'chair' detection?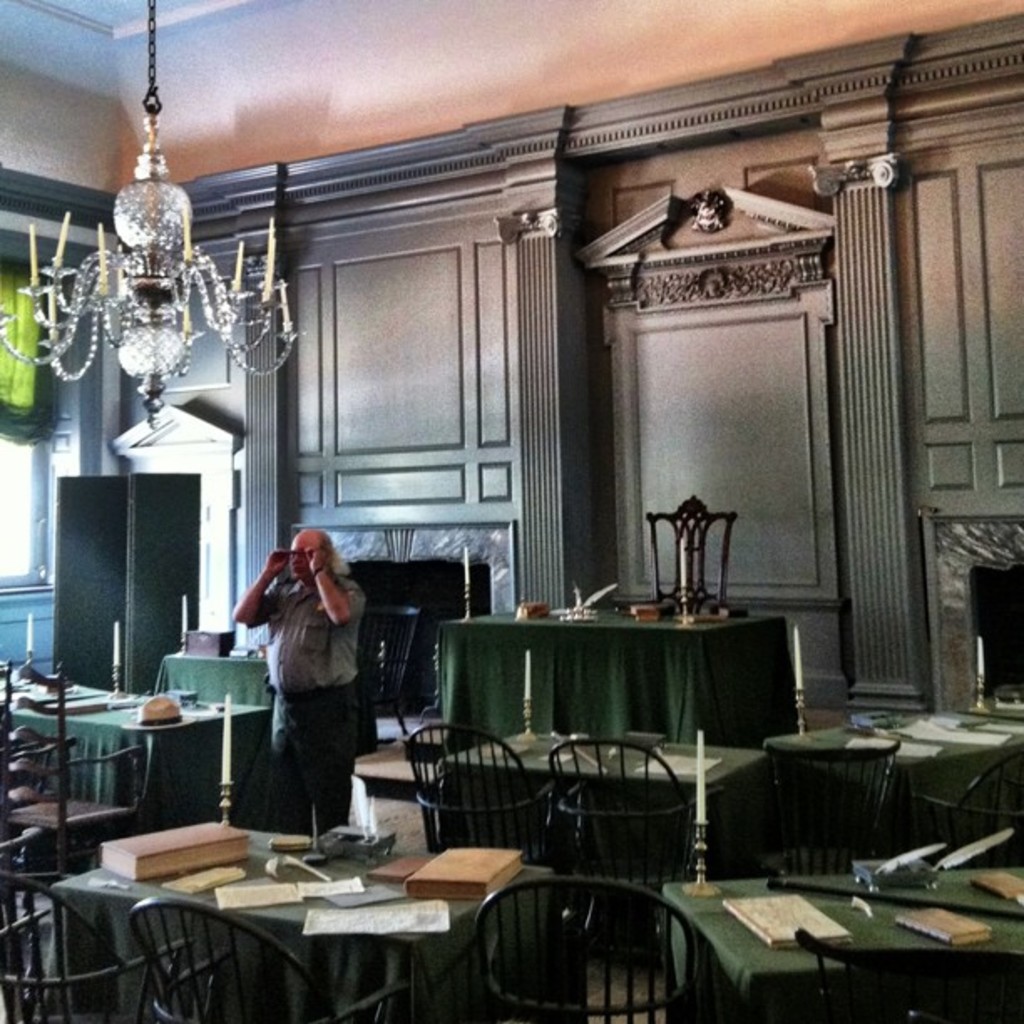
[907,746,1022,880]
